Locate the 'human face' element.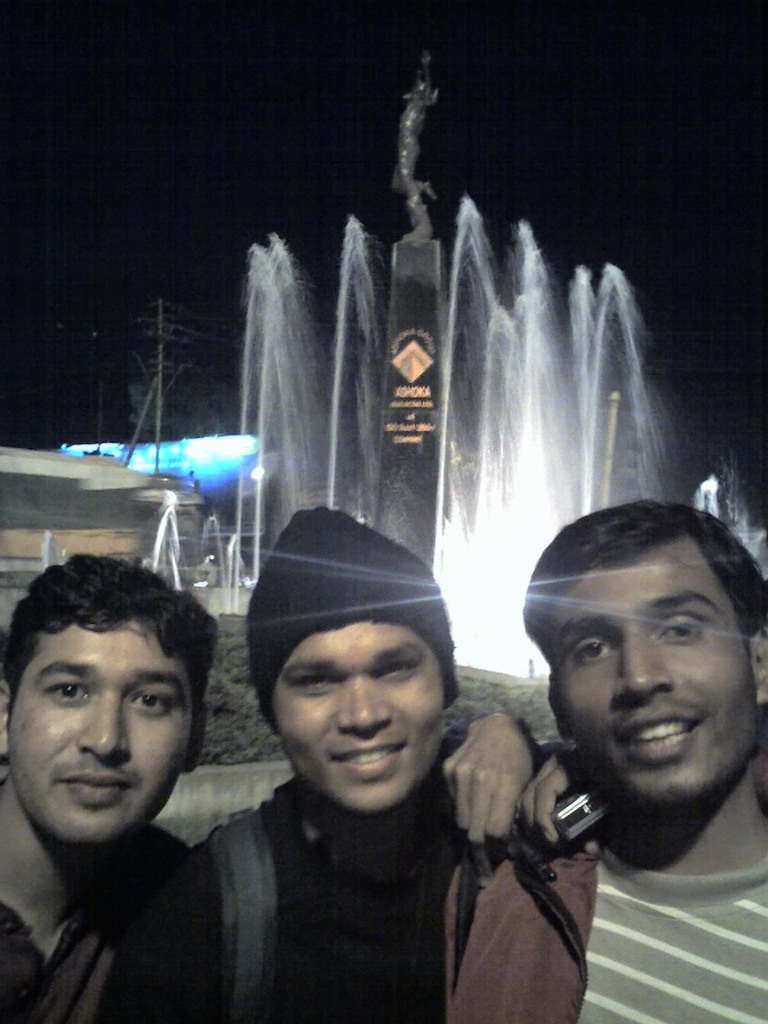
Element bbox: box=[556, 562, 754, 814].
